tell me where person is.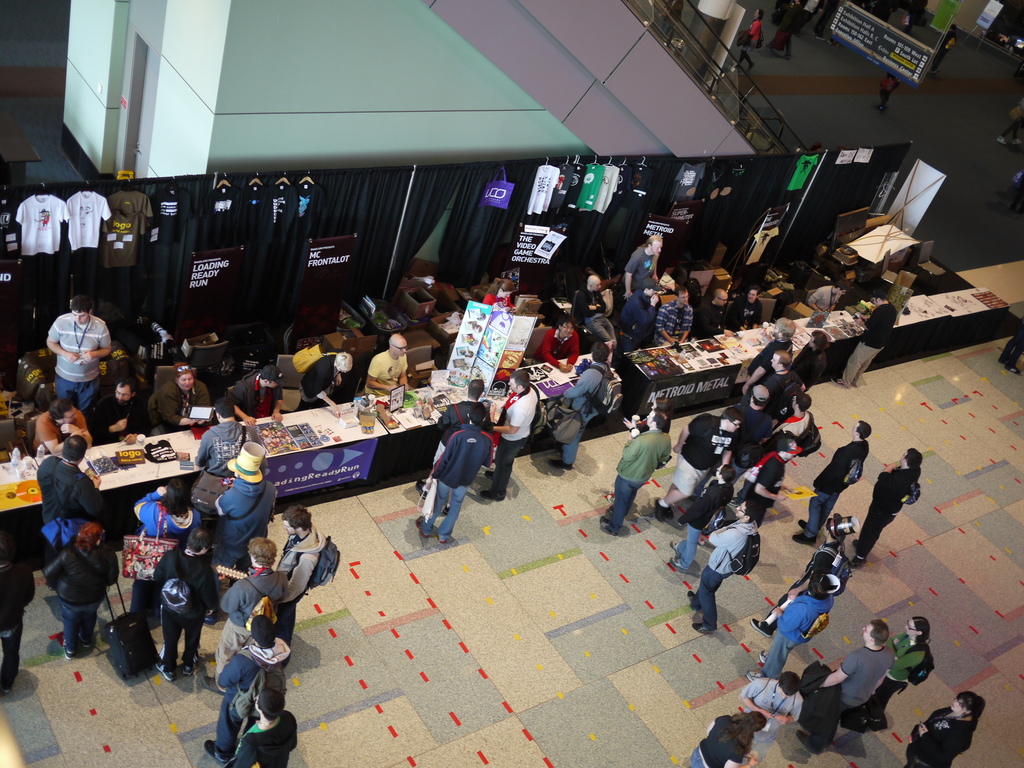
person is at detection(363, 327, 413, 395).
